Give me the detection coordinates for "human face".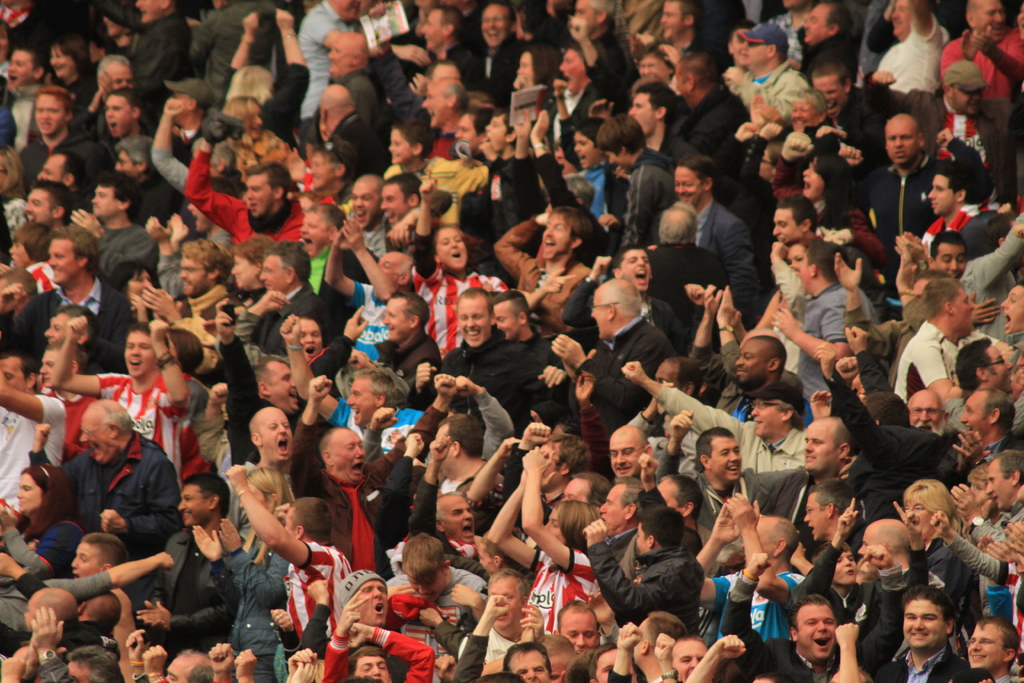
422,8,444,53.
